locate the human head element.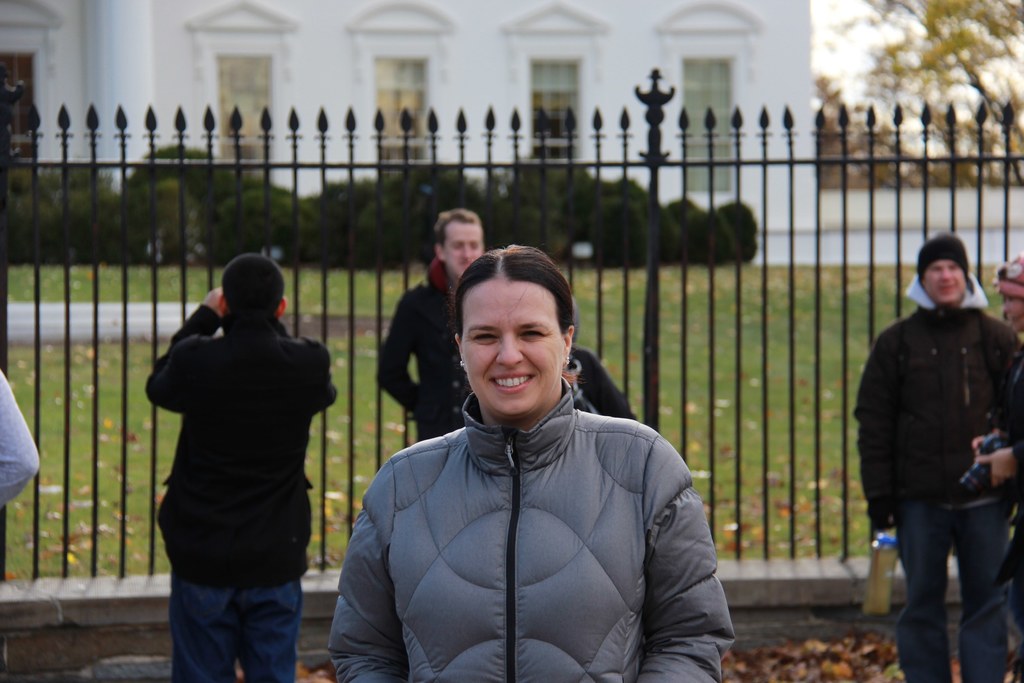
Element bbox: locate(918, 231, 968, 311).
